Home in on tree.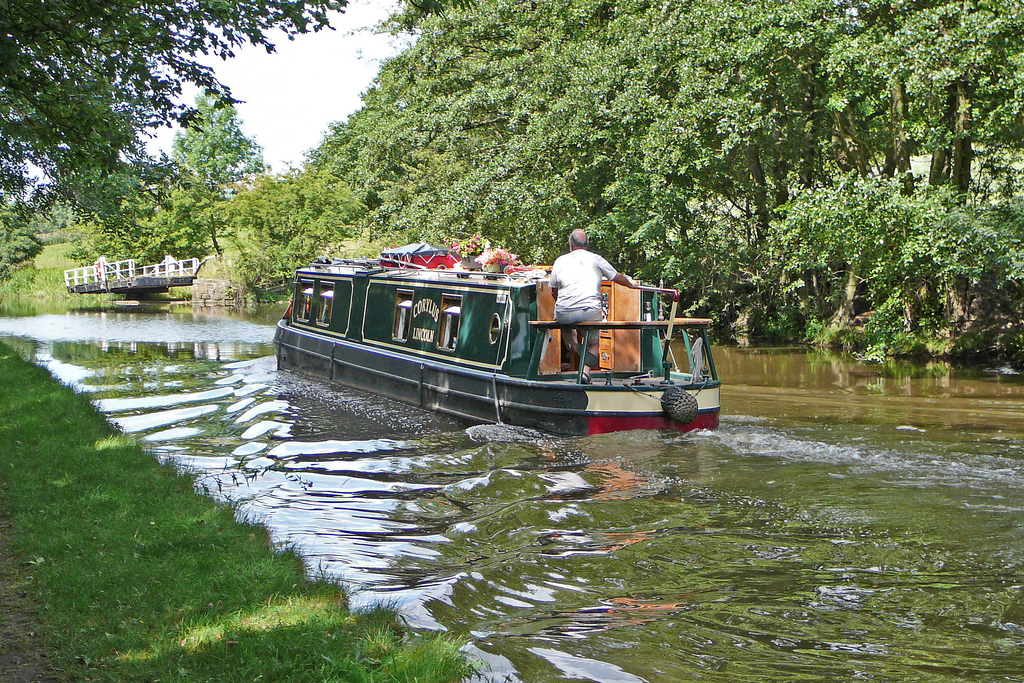
Homed in at [0, 0, 348, 245].
